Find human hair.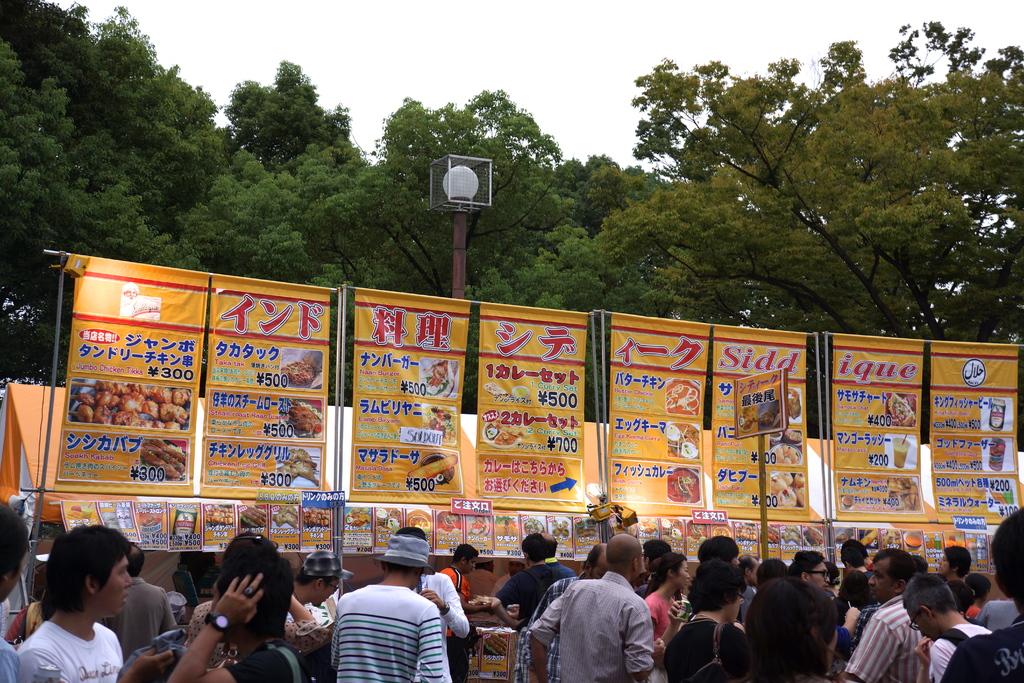
bbox=[0, 500, 31, 589].
